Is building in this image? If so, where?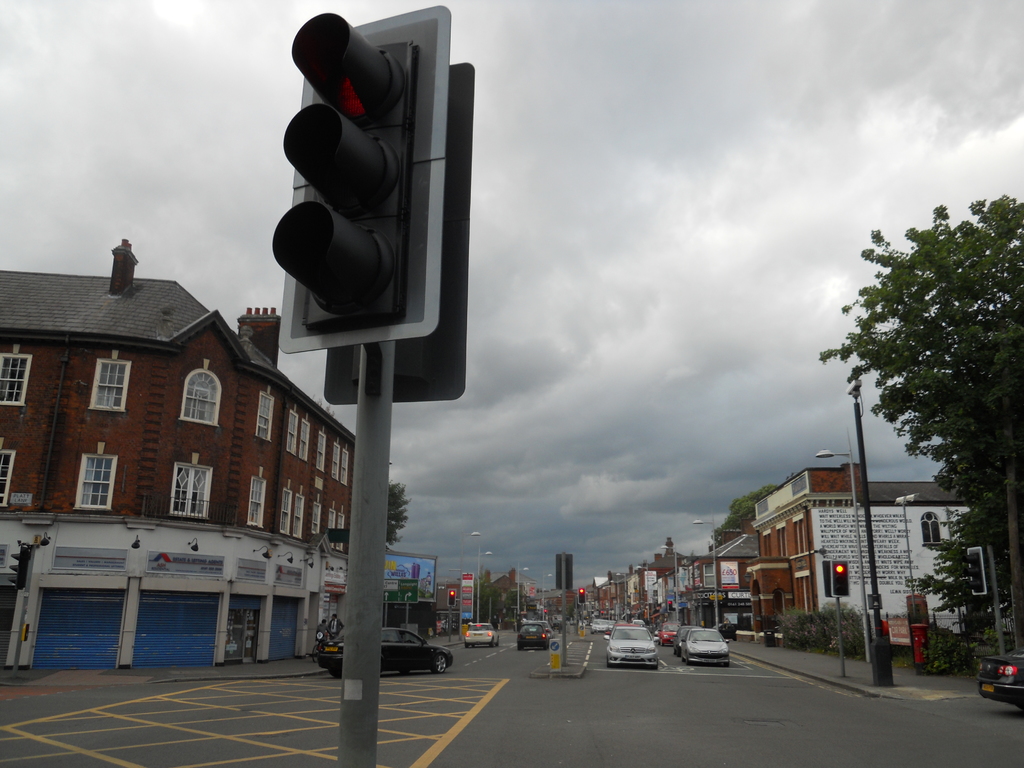
Yes, at 0 237 354 663.
